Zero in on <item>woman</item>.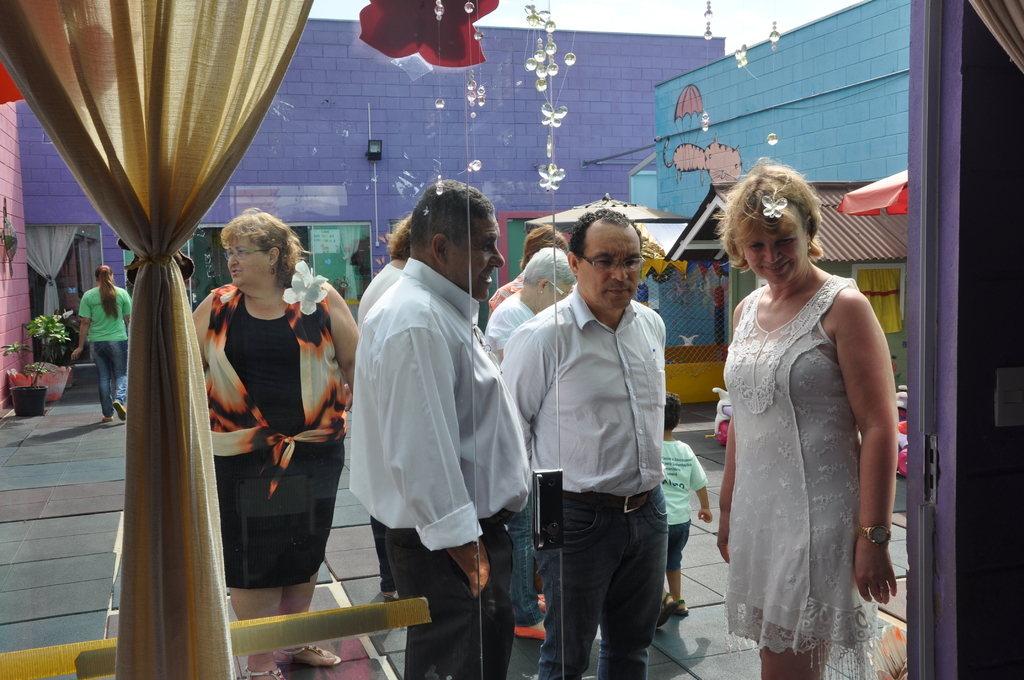
Zeroed in: box(708, 138, 916, 679).
